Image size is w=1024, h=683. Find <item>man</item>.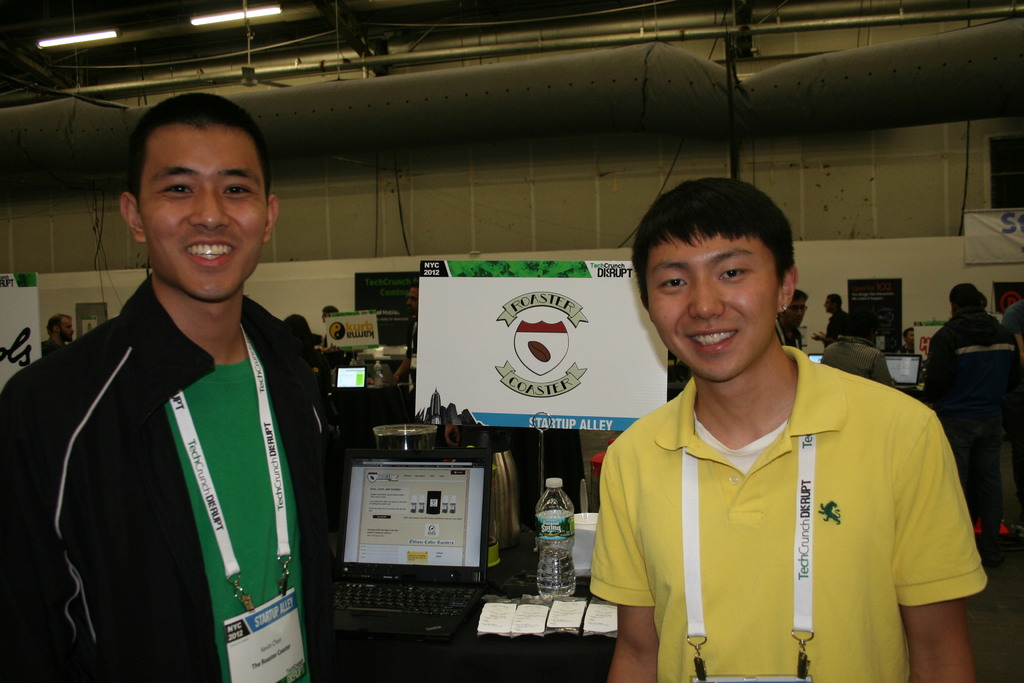
locate(589, 173, 990, 682).
